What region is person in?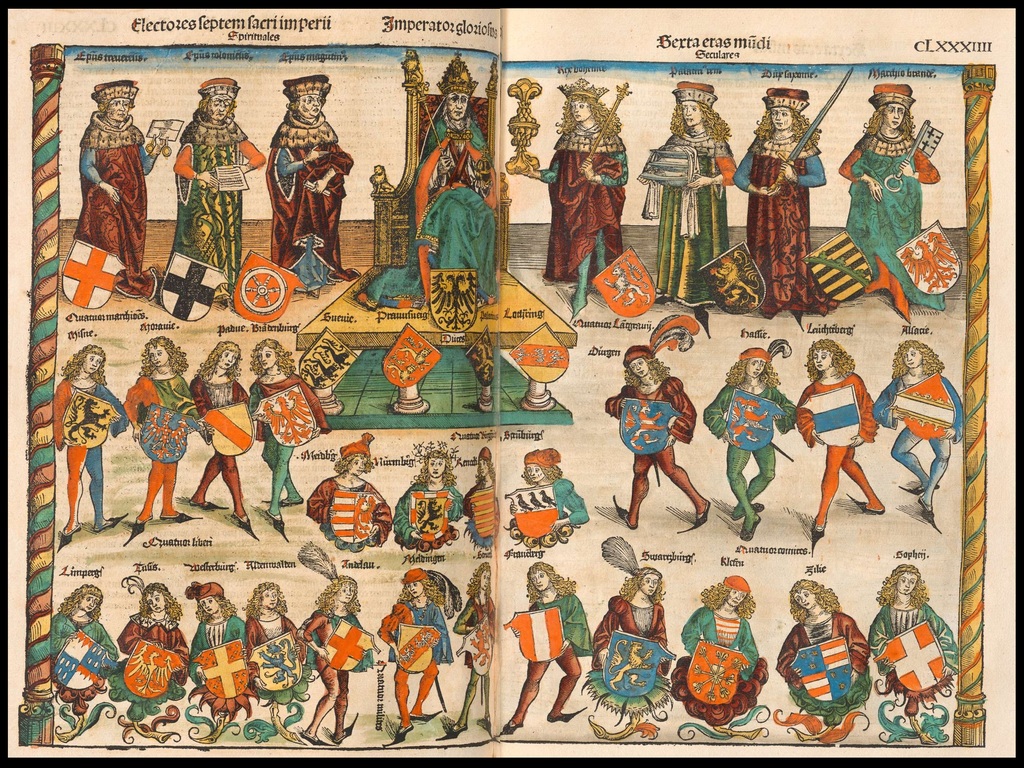
bbox=[190, 580, 248, 680].
